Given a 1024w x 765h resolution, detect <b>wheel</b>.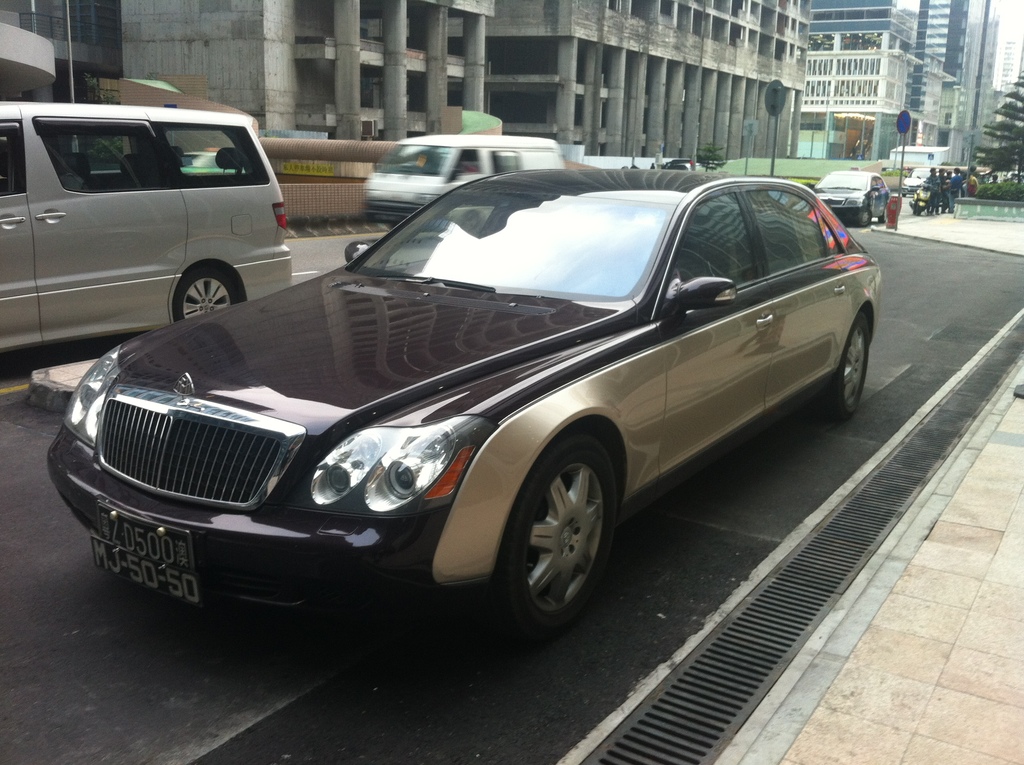
172:269:244:319.
